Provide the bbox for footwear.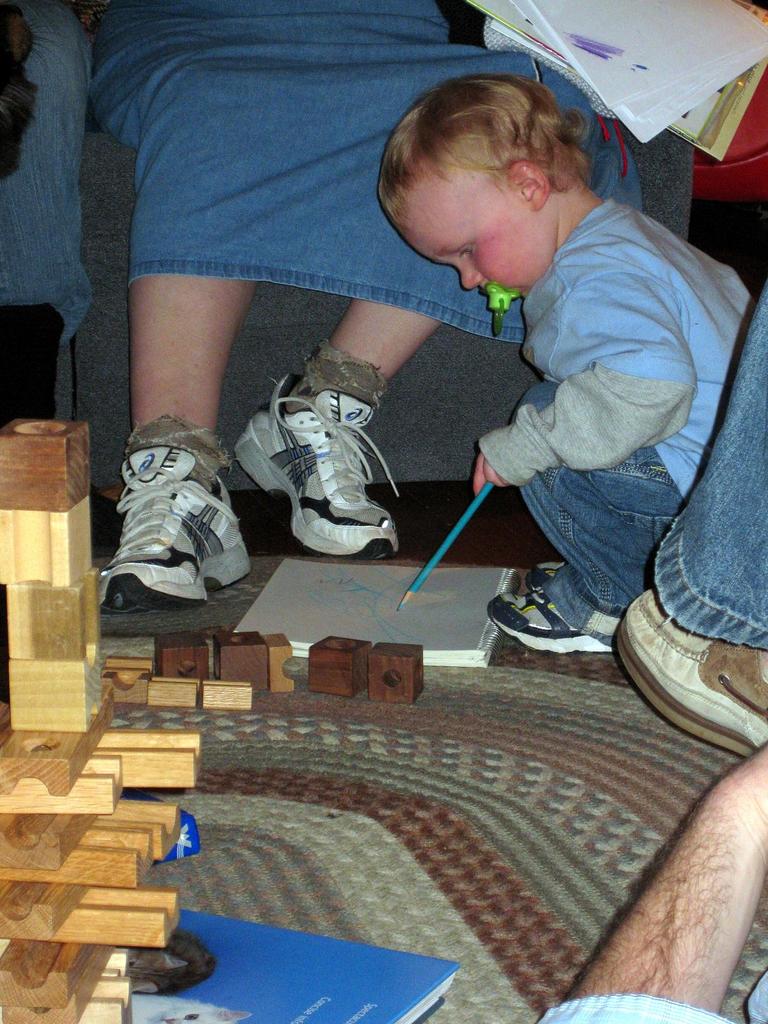
left=96, top=444, right=248, bottom=617.
